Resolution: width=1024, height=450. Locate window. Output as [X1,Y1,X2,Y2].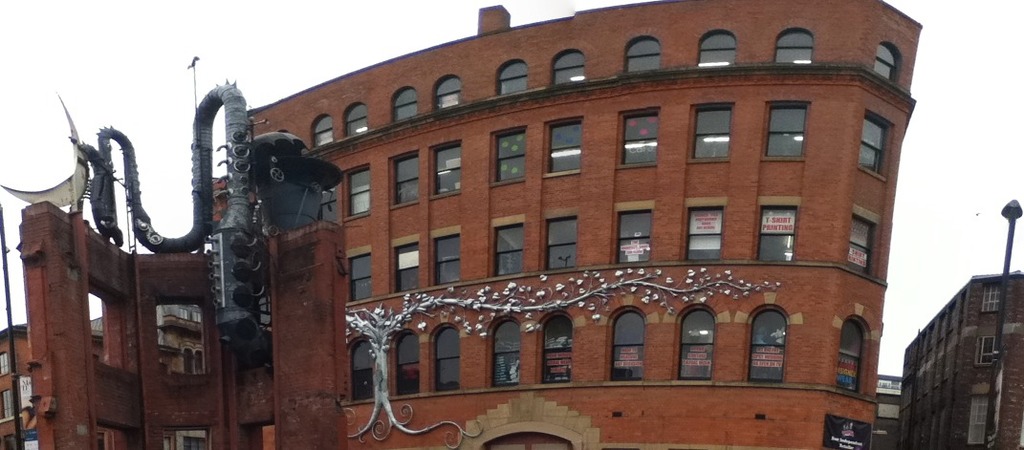
[542,43,598,93].
